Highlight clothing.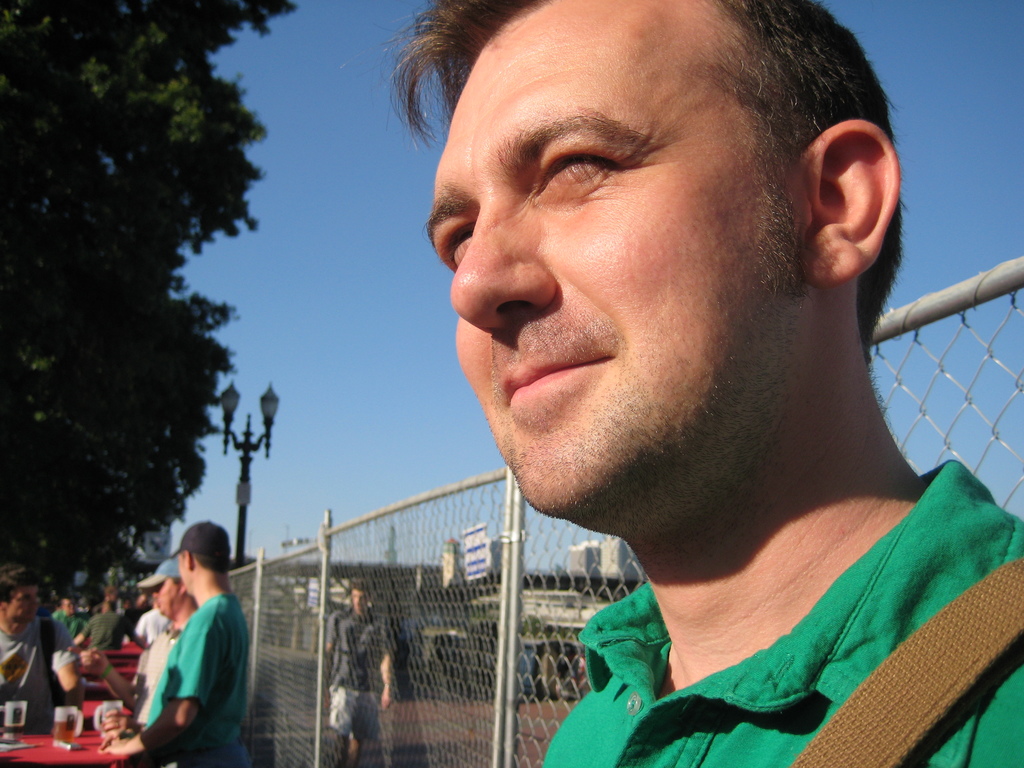
Highlighted region: x1=52, y1=605, x2=84, y2=647.
